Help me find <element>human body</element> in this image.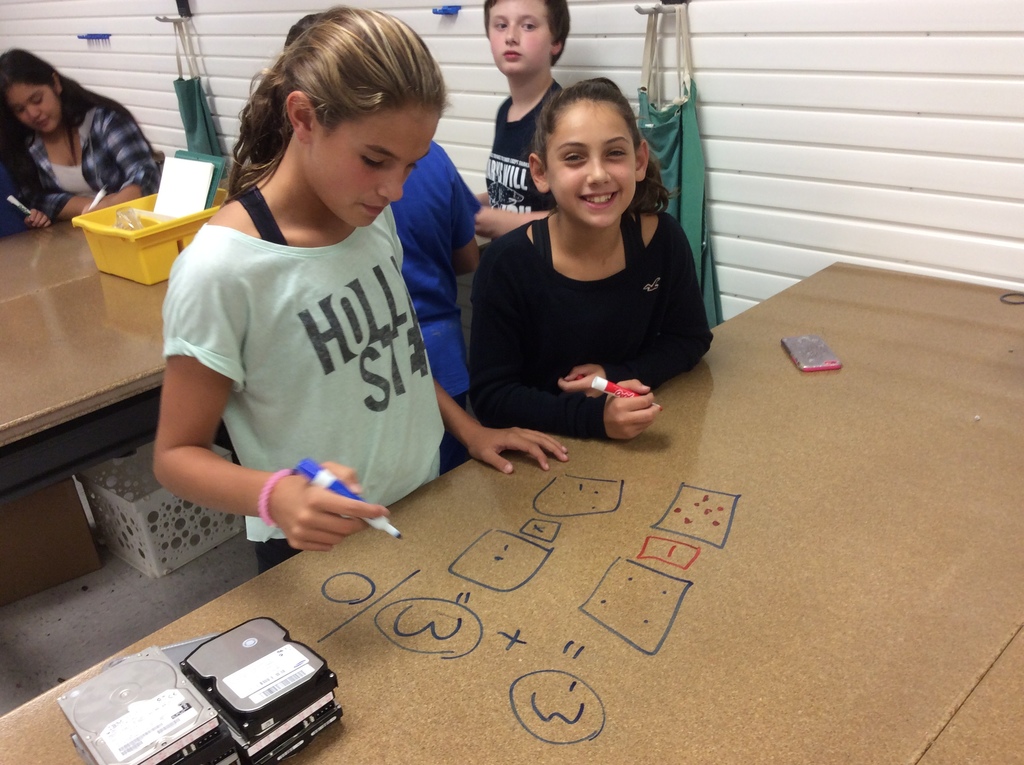
Found it: <region>134, 38, 484, 594</region>.
